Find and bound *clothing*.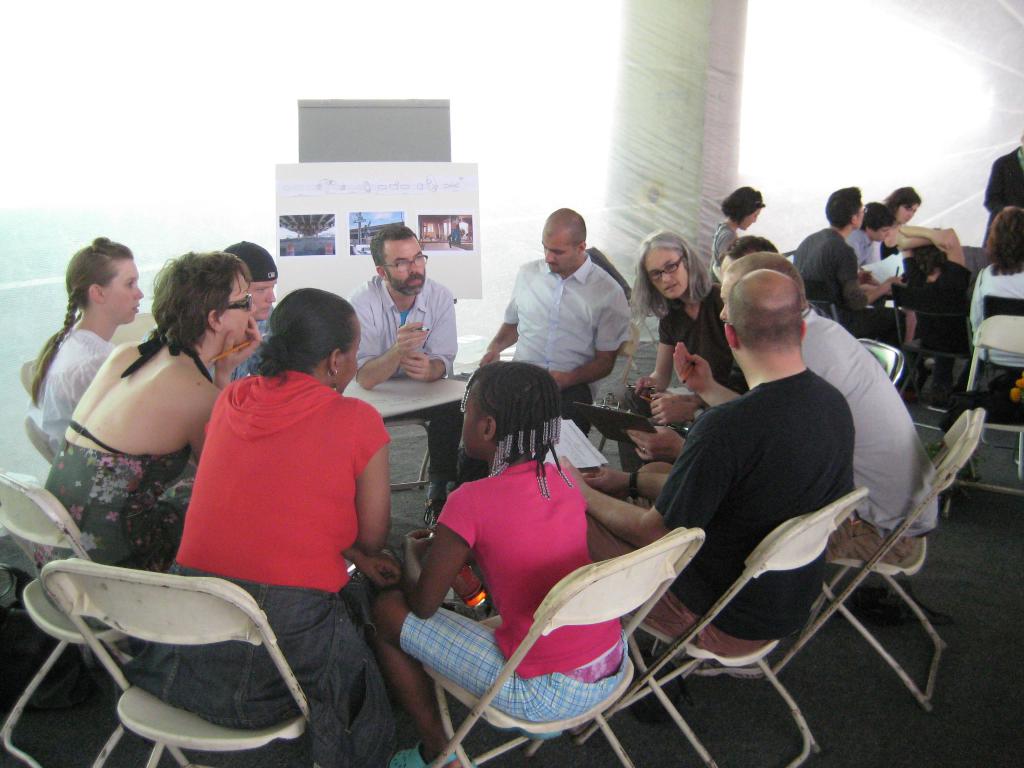
Bound: {"left": 28, "top": 308, "right": 113, "bottom": 437}.
